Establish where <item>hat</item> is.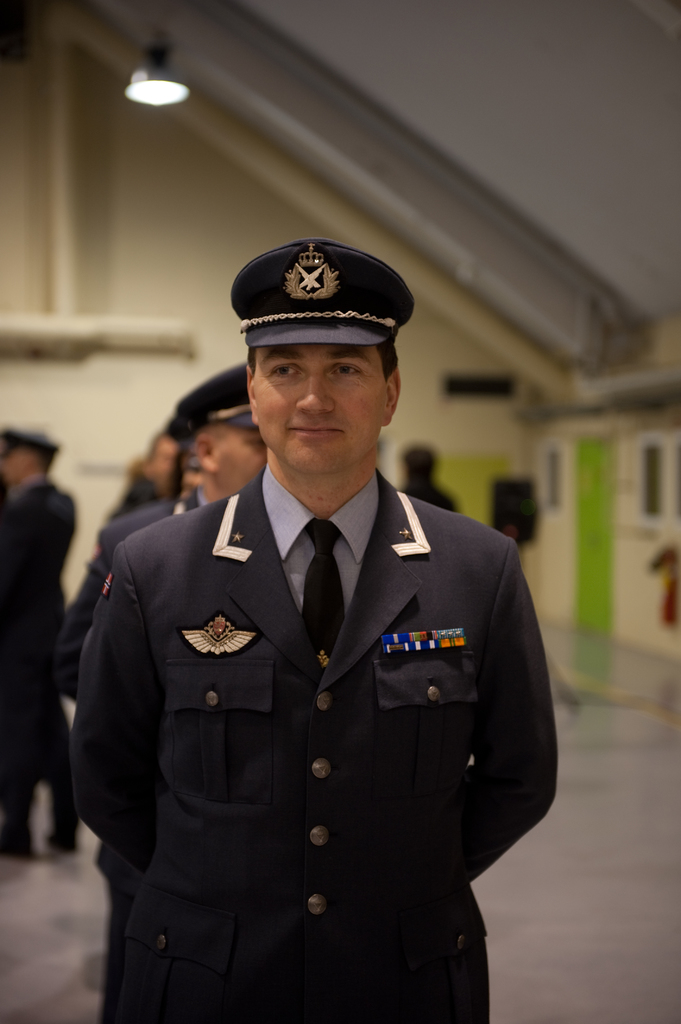
Established at (170, 357, 252, 438).
